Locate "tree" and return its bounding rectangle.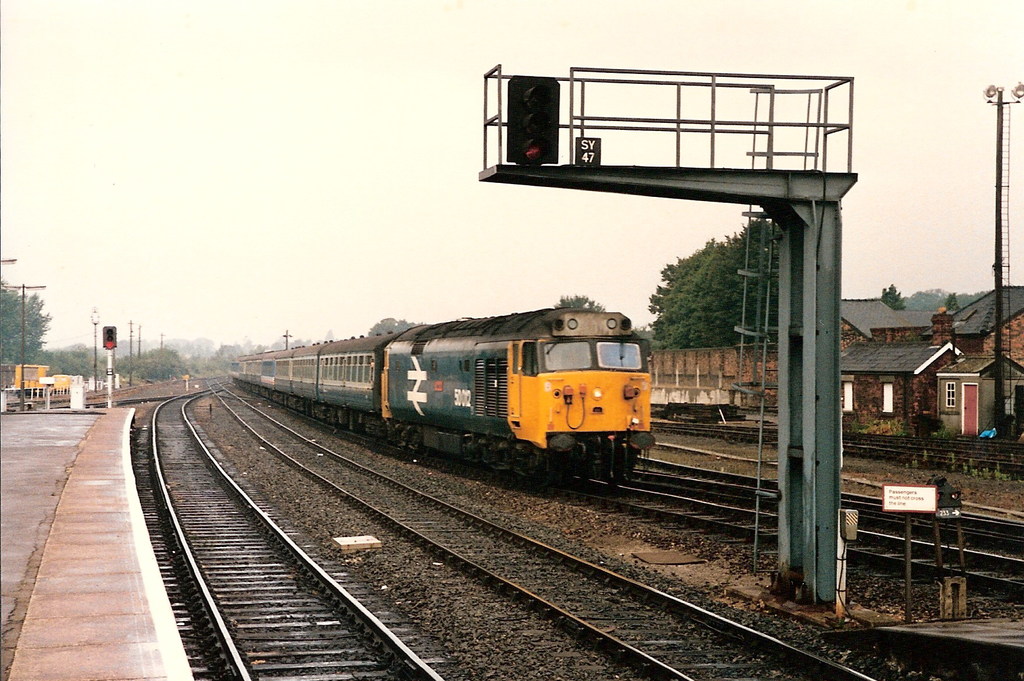
region(364, 314, 434, 336).
